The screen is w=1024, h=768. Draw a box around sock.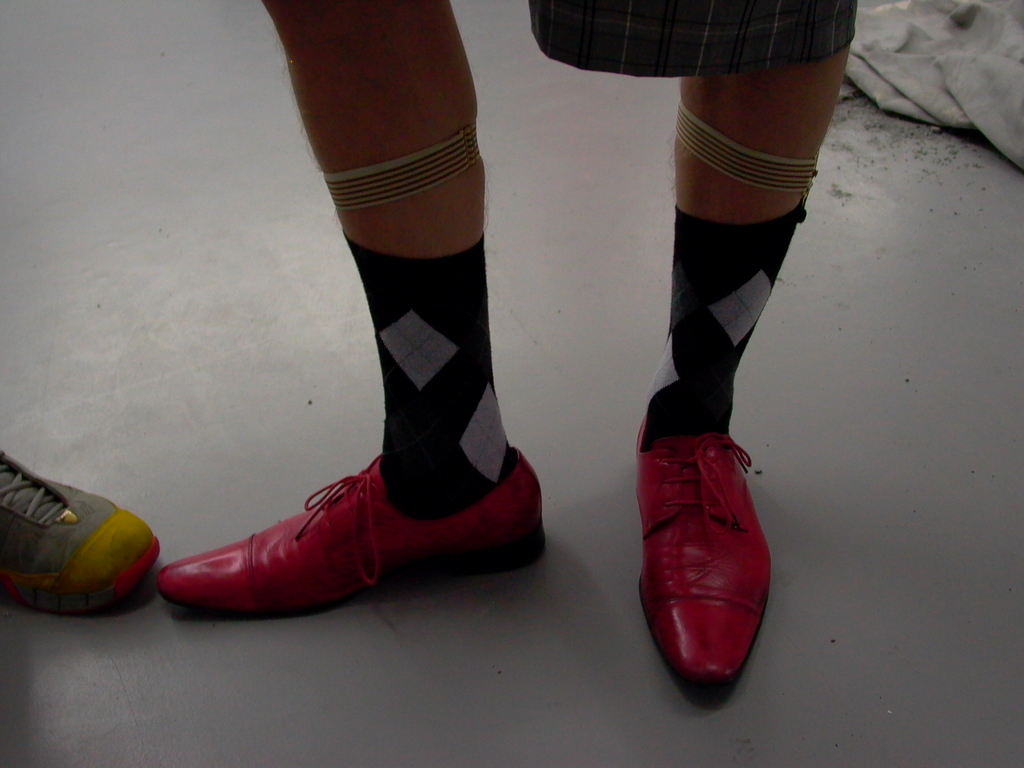
crop(346, 232, 522, 526).
